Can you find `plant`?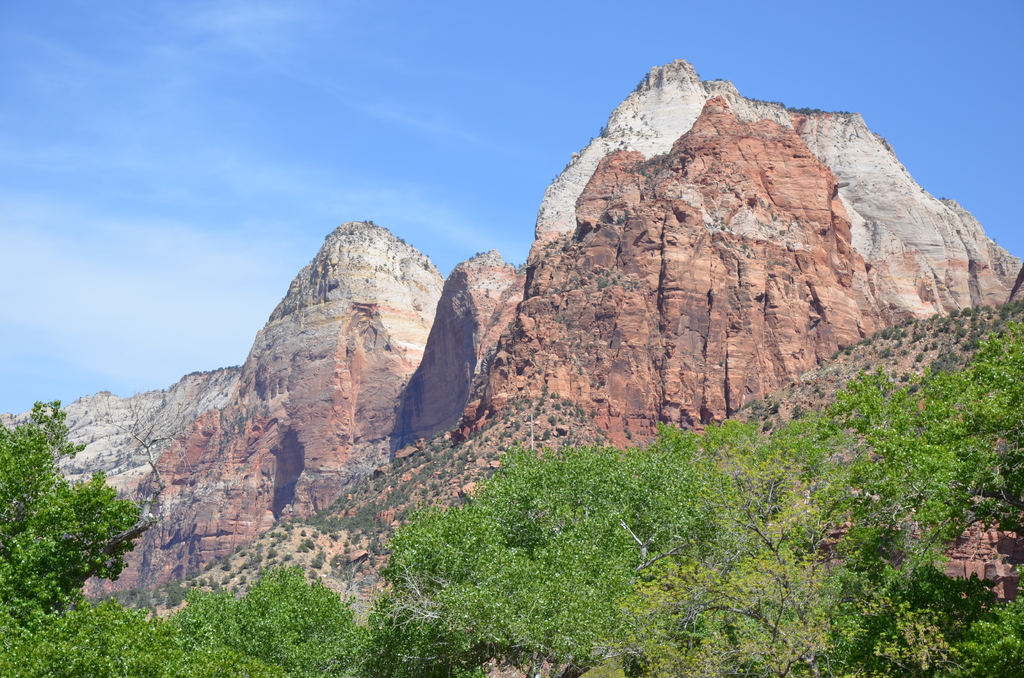
Yes, bounding box: x1=465 y1=406 x2=505 y2=442.
